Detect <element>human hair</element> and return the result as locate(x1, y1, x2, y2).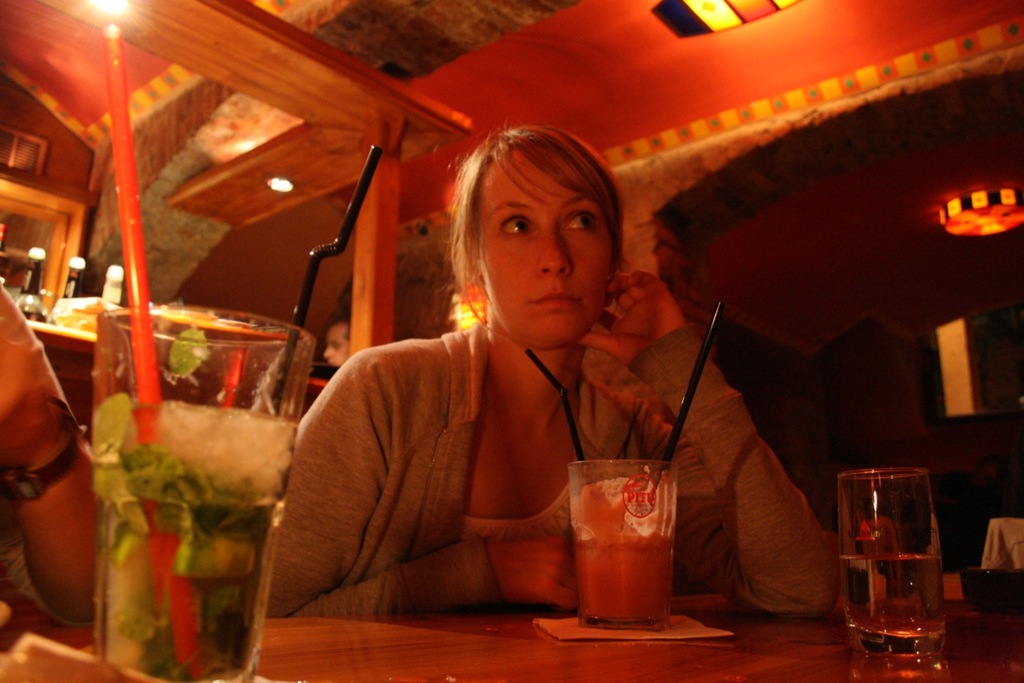
locate(466, 117, 634, 342).
